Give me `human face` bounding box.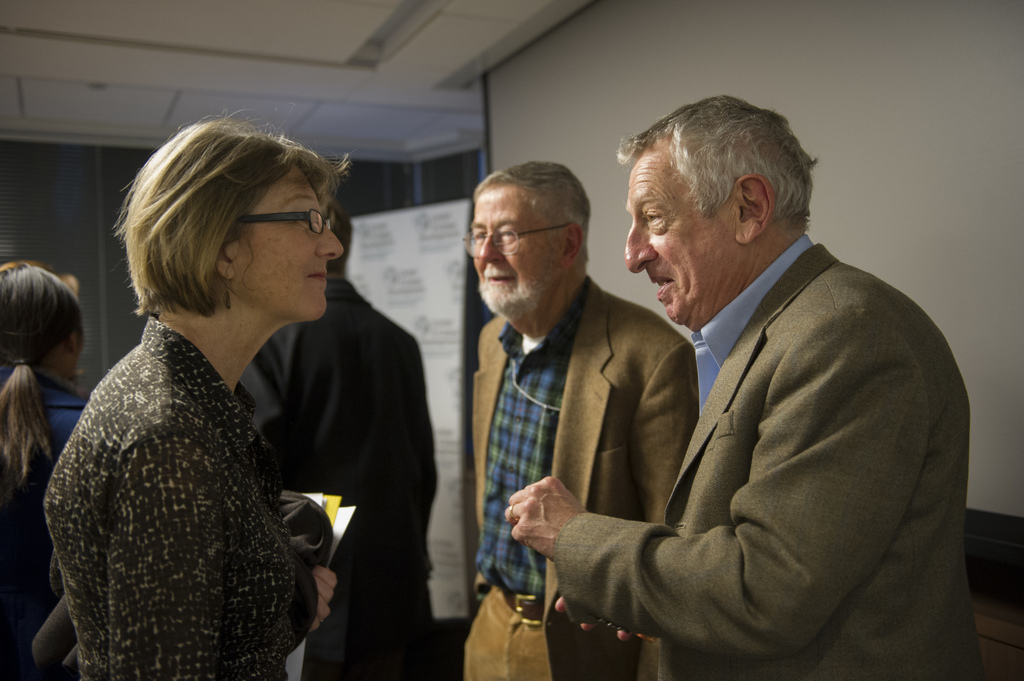
(left=624, top=162, right=735, bottom=320).
